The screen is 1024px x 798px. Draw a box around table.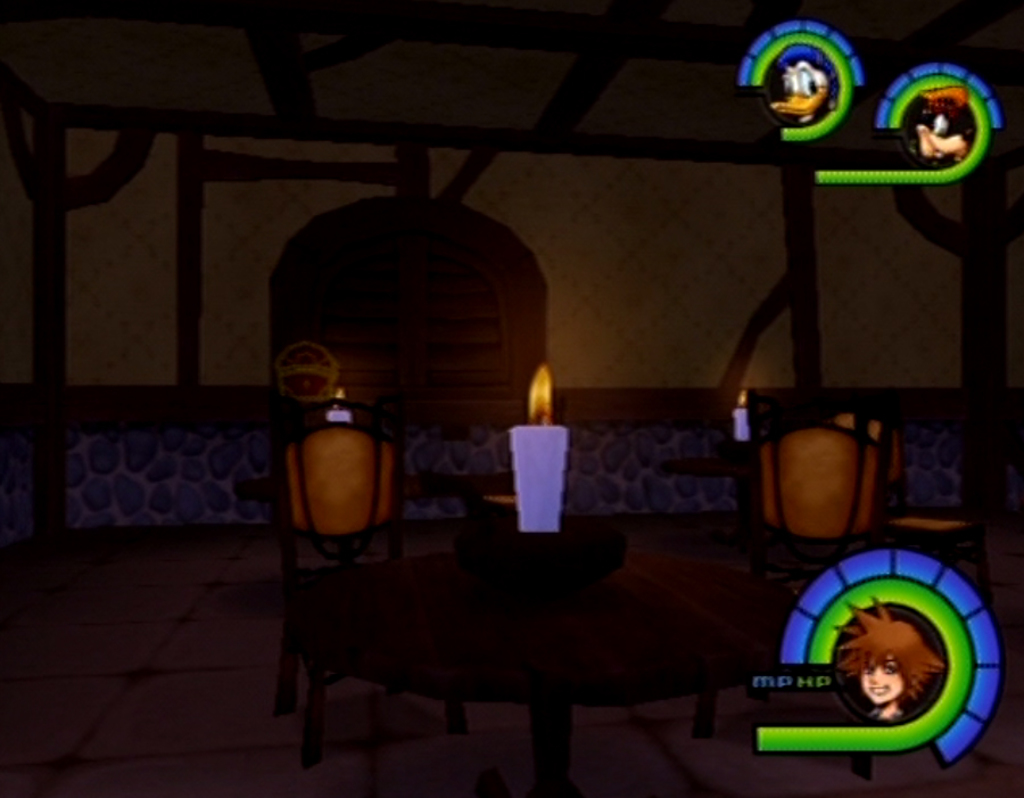
<region>282, 550, 754, 784</region>.
